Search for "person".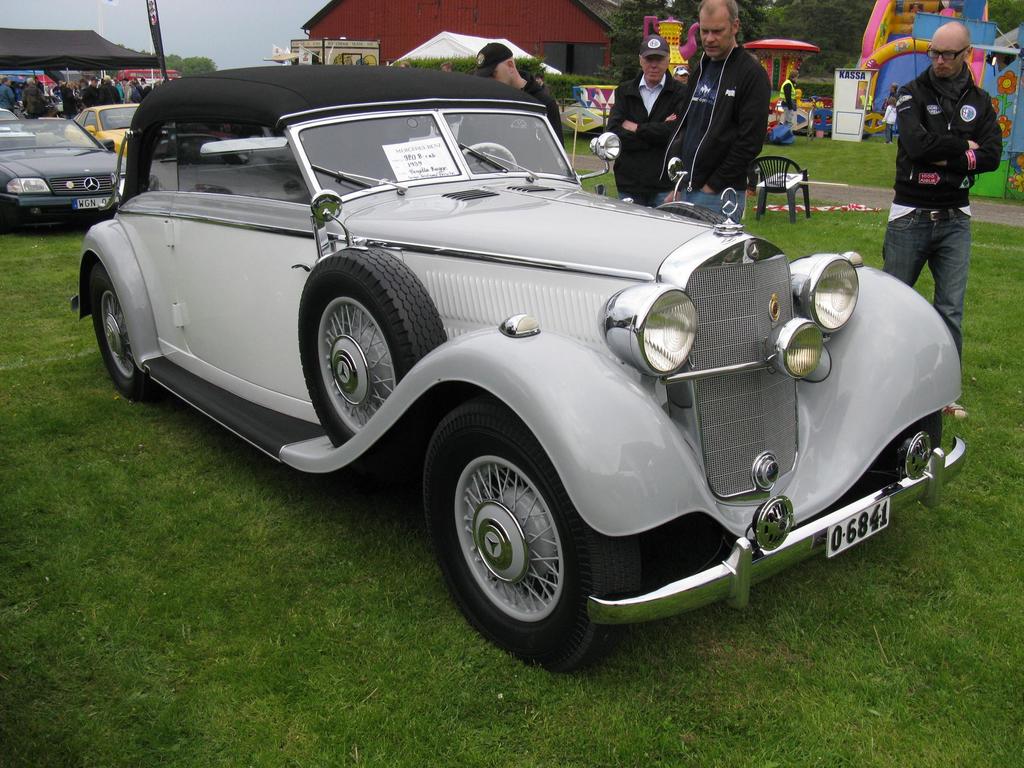
Found at bbox=(609, 31, 689, 208).
